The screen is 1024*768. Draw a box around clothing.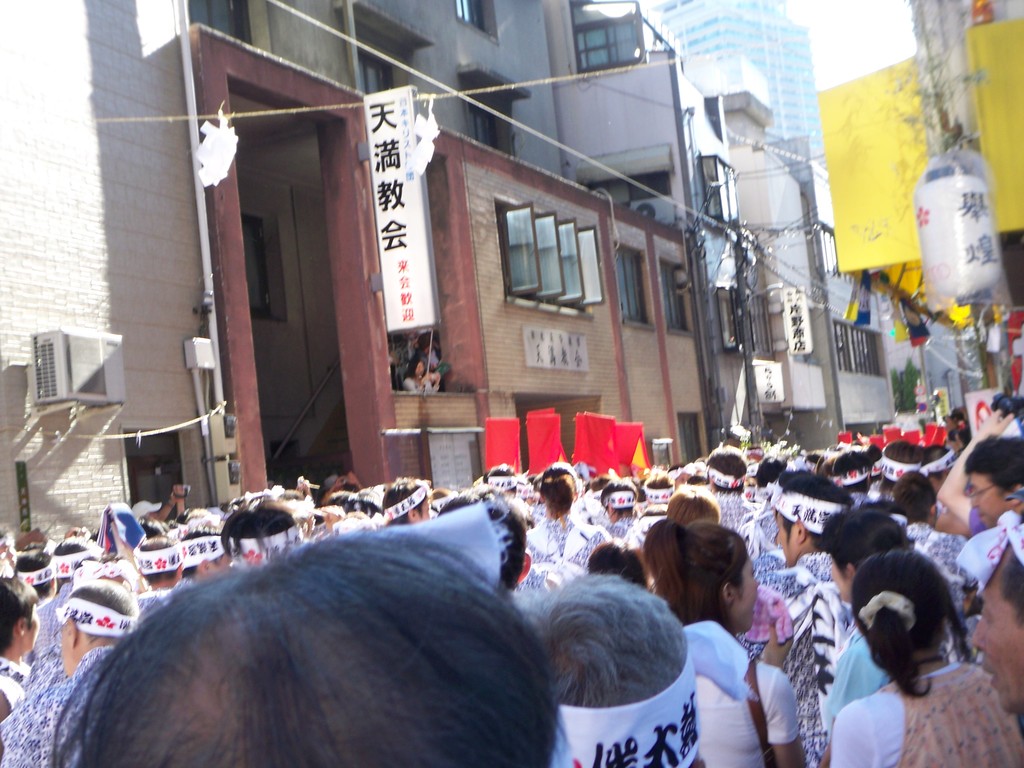
BBox(908, 522, 977, 648).
